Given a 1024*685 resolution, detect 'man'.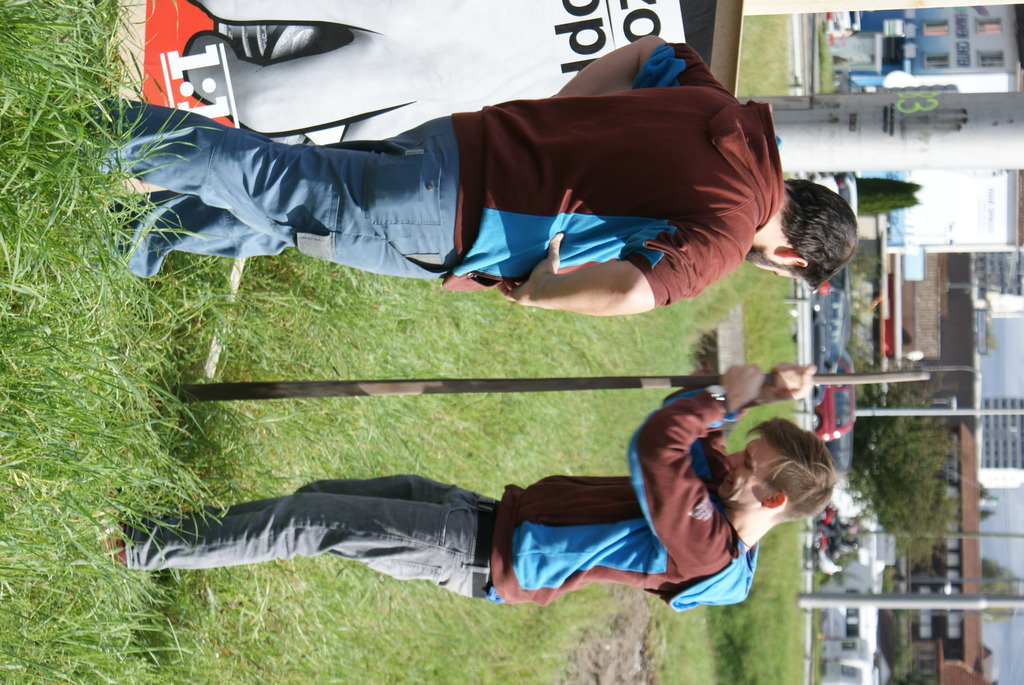
x1=119, y1=435, x2=836, y2=623.
